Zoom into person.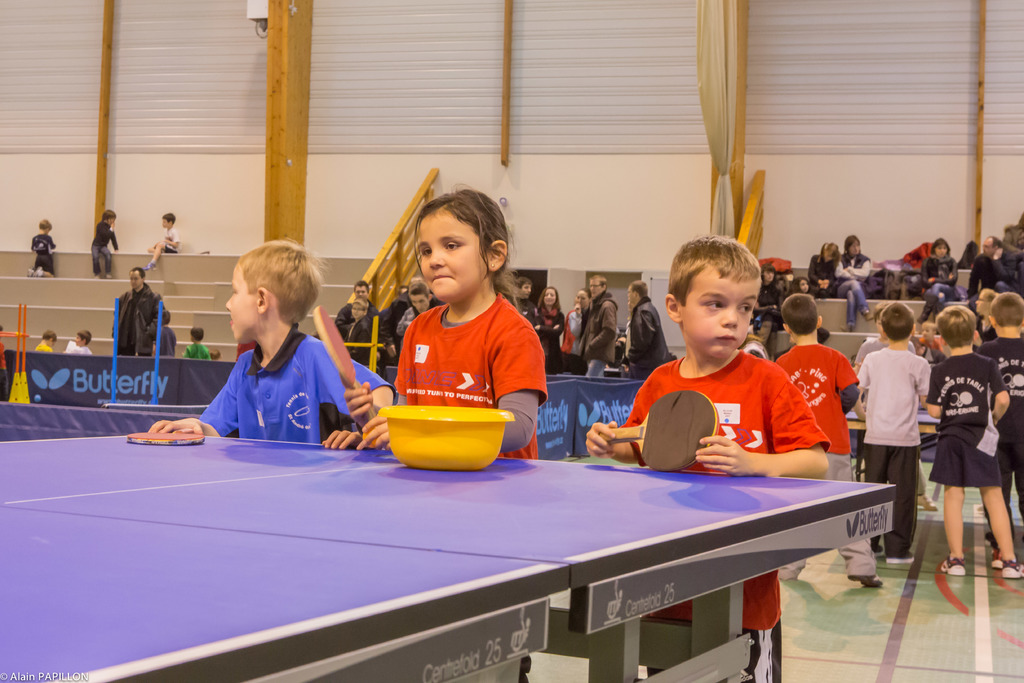
Zoom target: [x1=342, y1=181, x2=545, y2=459].
